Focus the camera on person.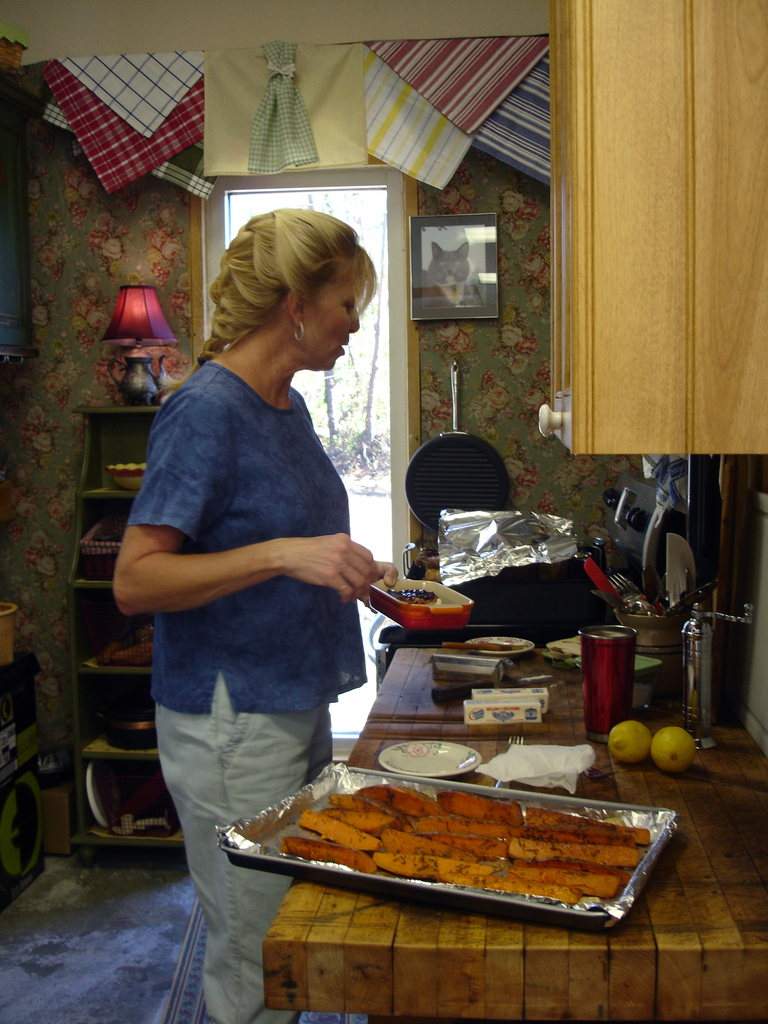
Focus region: box(119, 183, 410, 915).
